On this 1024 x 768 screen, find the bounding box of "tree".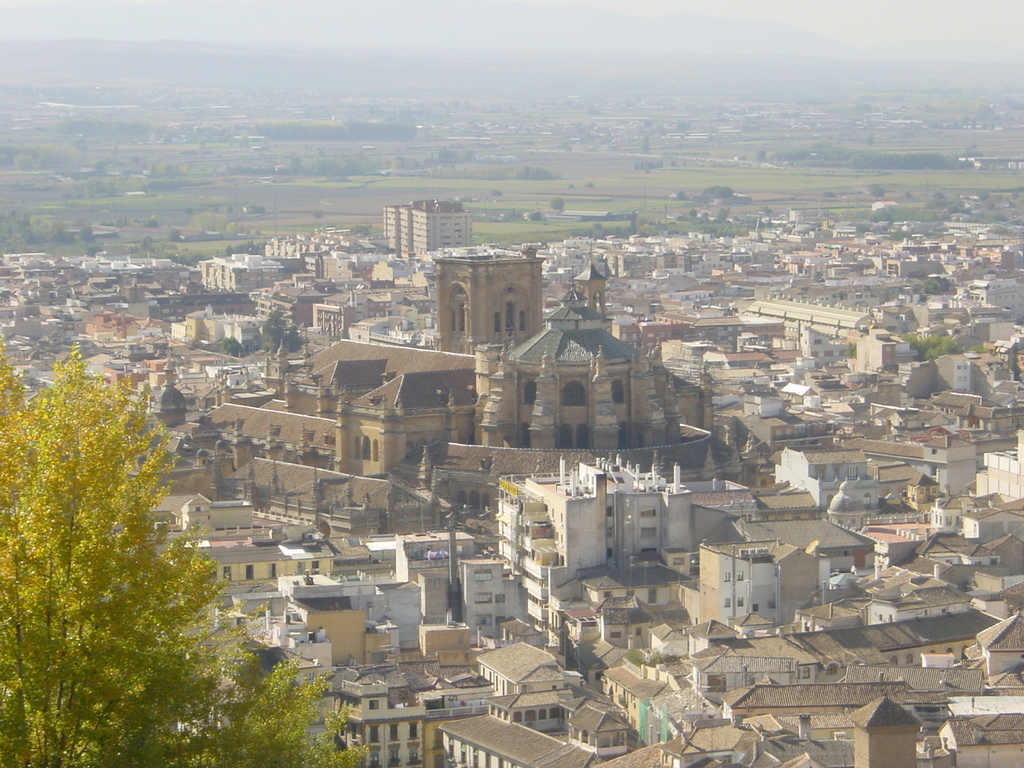
Bounding box: l=12, t=333, r=195, b=707.
